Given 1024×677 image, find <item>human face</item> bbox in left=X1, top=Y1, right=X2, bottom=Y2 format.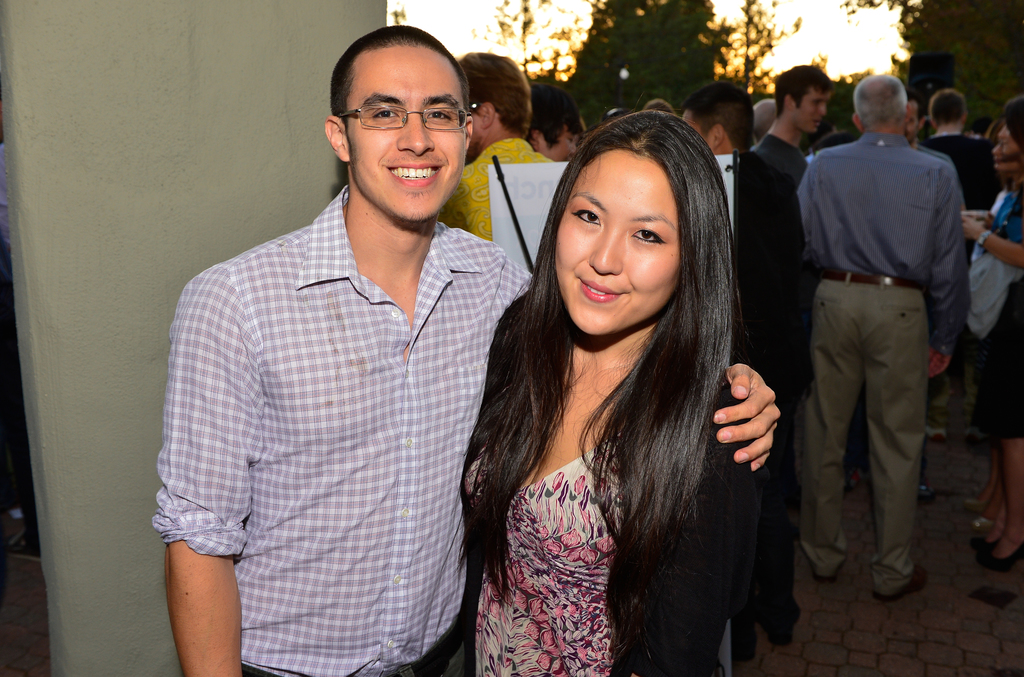
left=554, top=152, right=678, bottom=336.
